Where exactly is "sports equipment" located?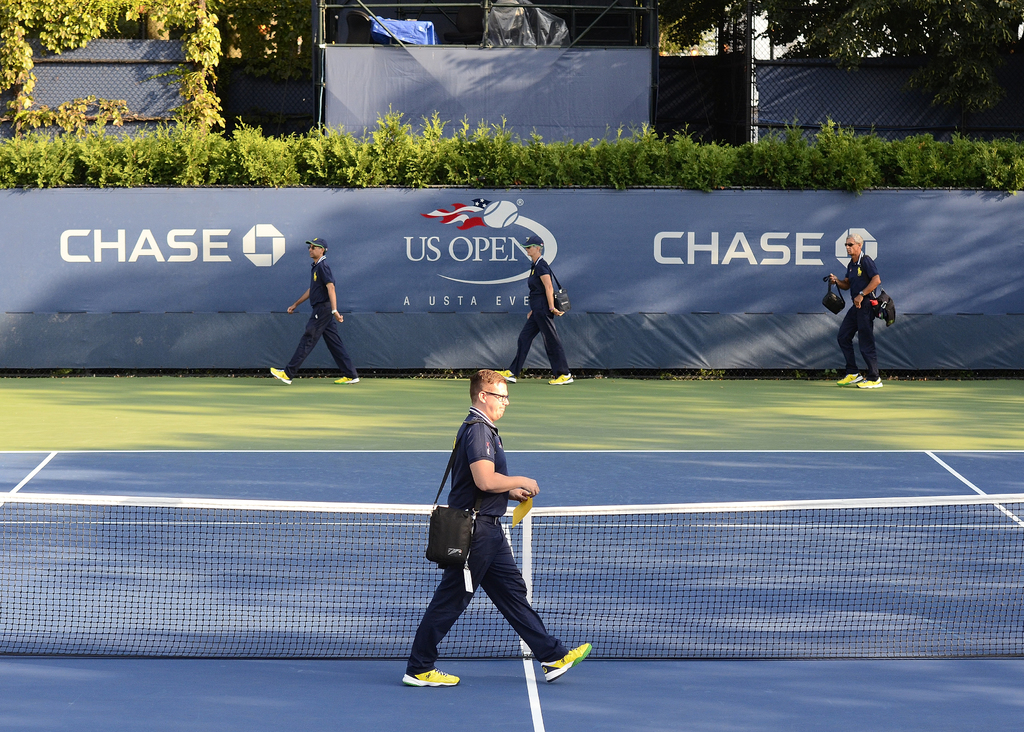
Its bounding box is box=[335, 374, 362, 386].
